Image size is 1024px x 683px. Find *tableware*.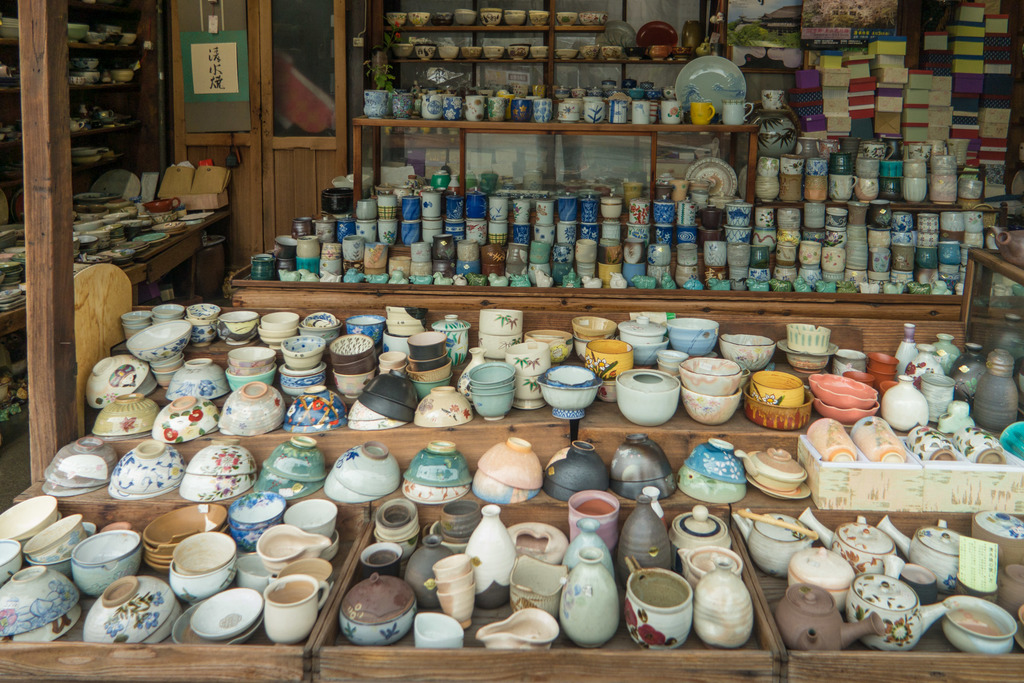
515:374:541:411.
